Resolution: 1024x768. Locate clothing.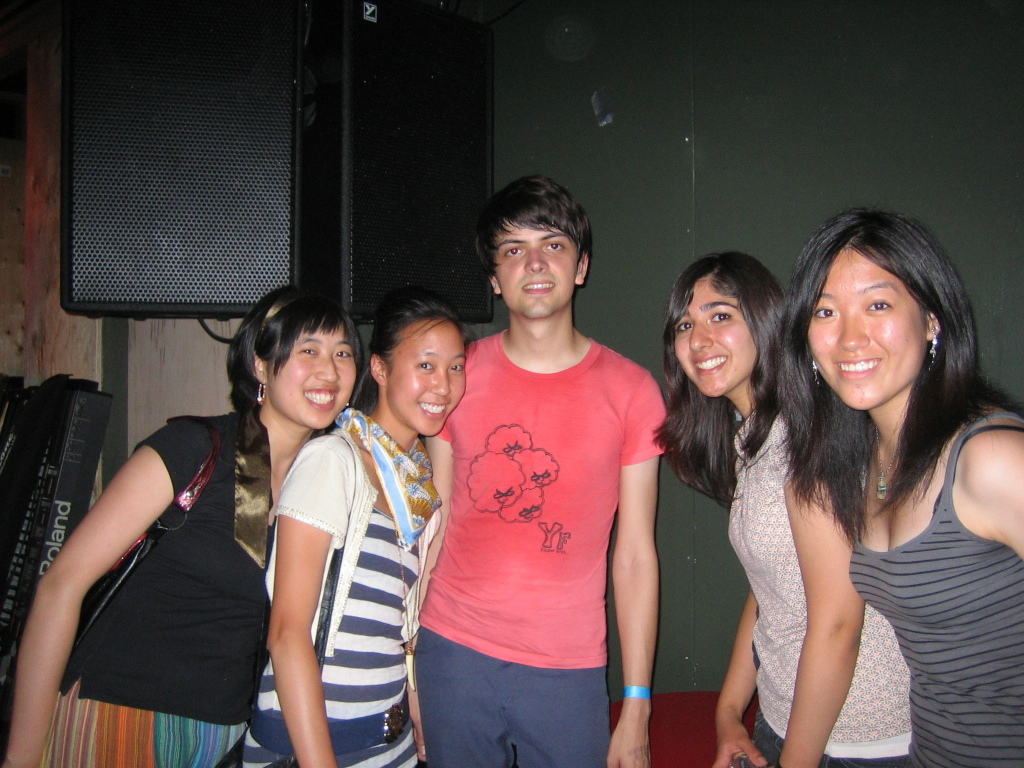
box=[40, 403, 272, 767].
